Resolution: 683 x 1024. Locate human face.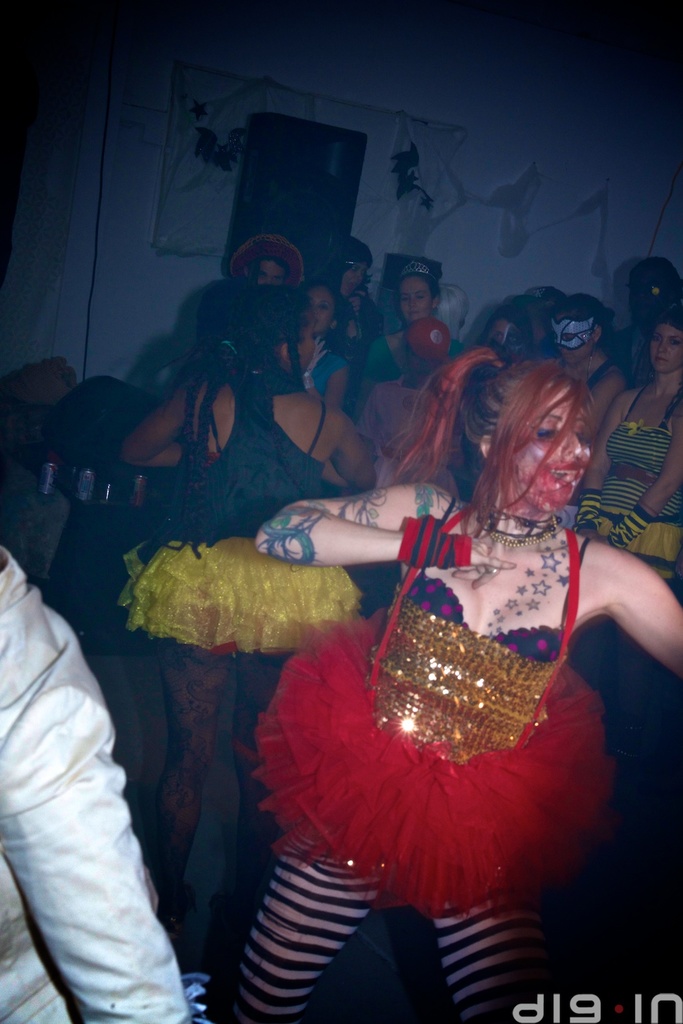
rect(500, 389, 591, 510).
